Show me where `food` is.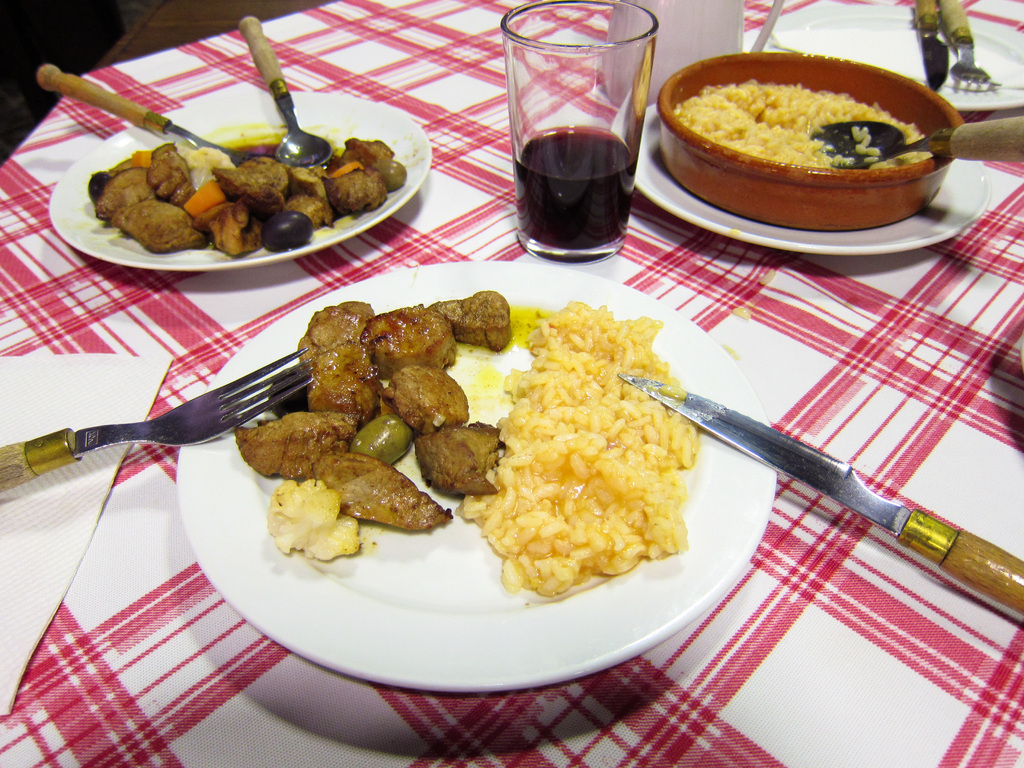
`food` is at bbox(263, 478, 364, 563).
